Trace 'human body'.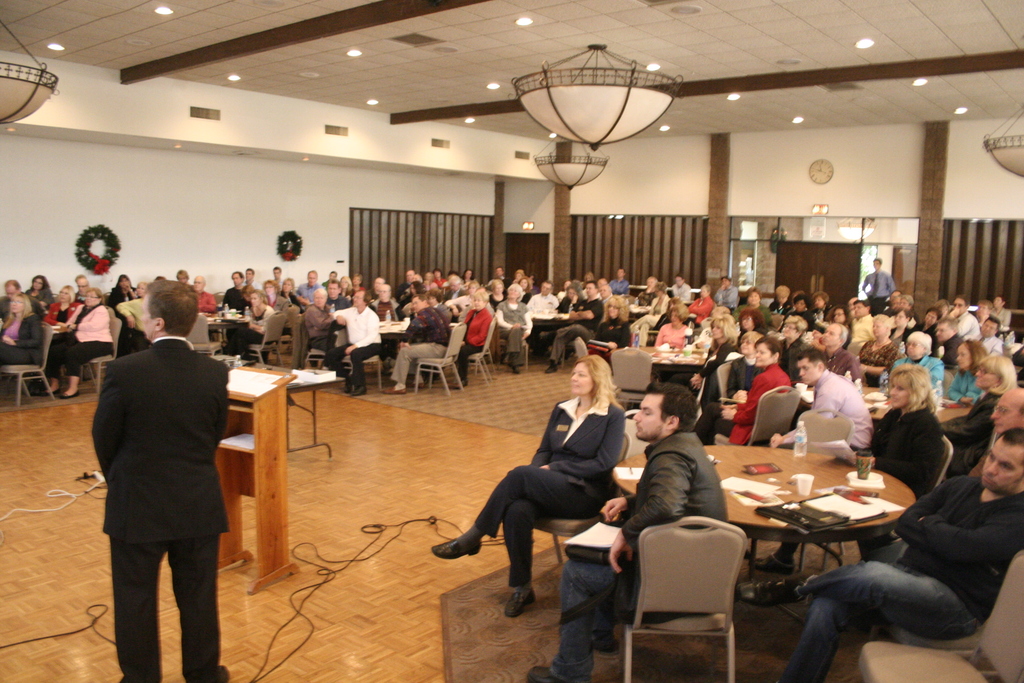
Traced to [741, 290, 775, 334].
